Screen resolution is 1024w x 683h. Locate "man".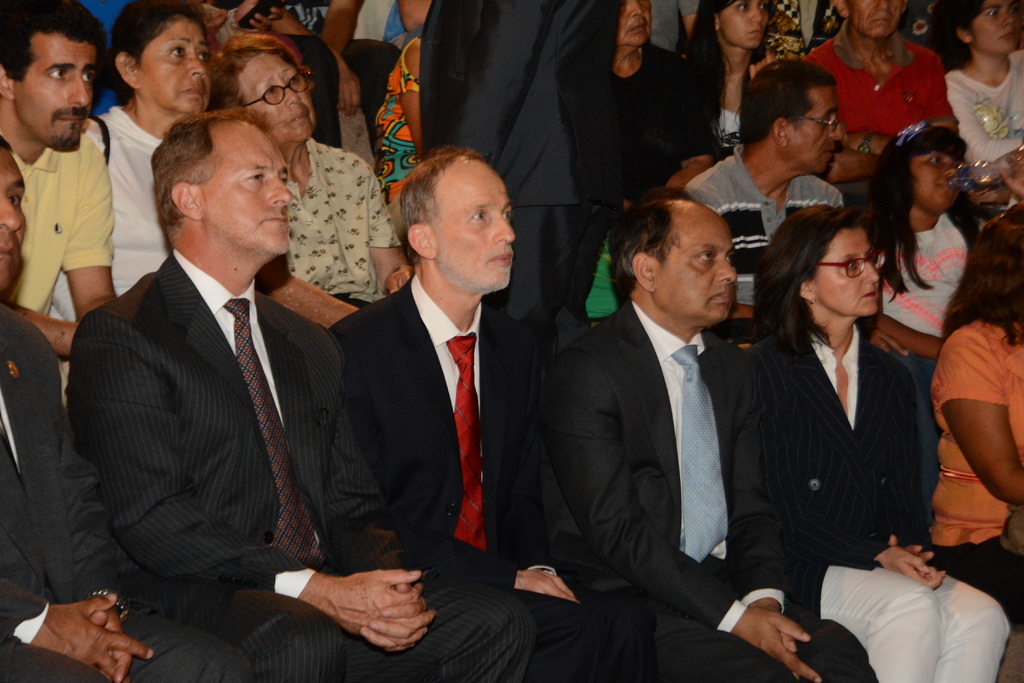
[762, 199, 996, 680].
